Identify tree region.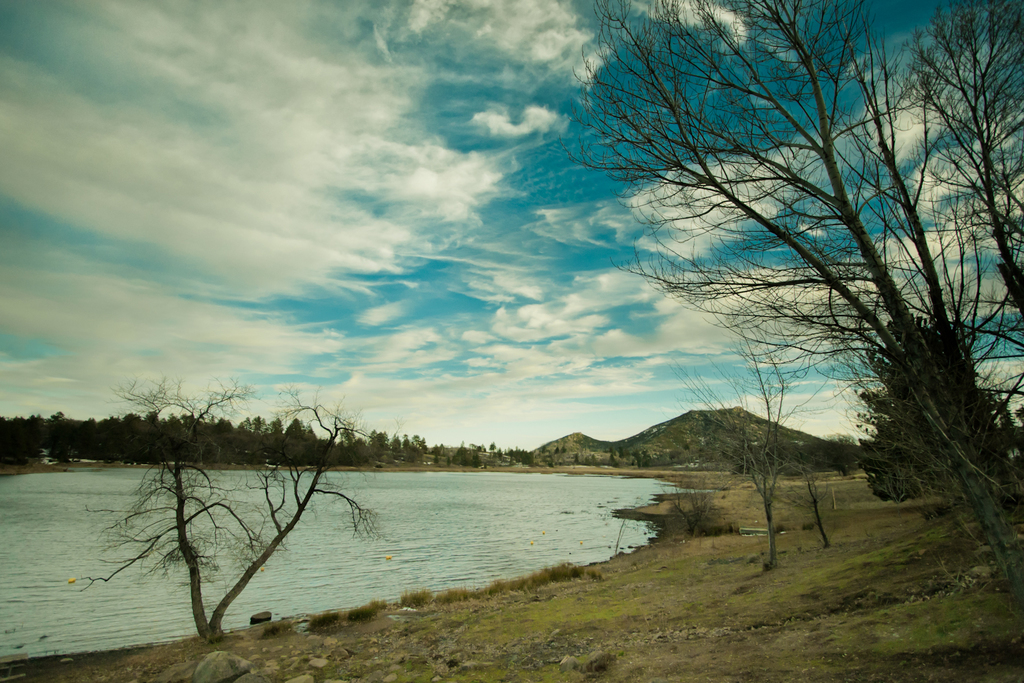
Region: select_region(491, 445, 493, 446).
